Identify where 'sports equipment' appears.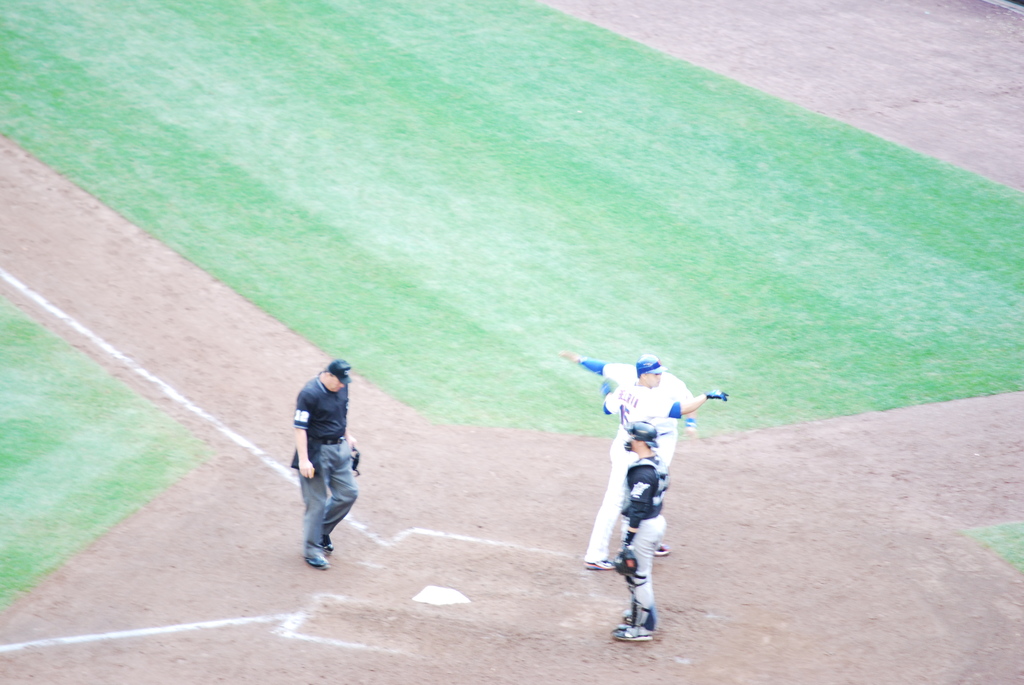
Appears at 703:385:732:405.
